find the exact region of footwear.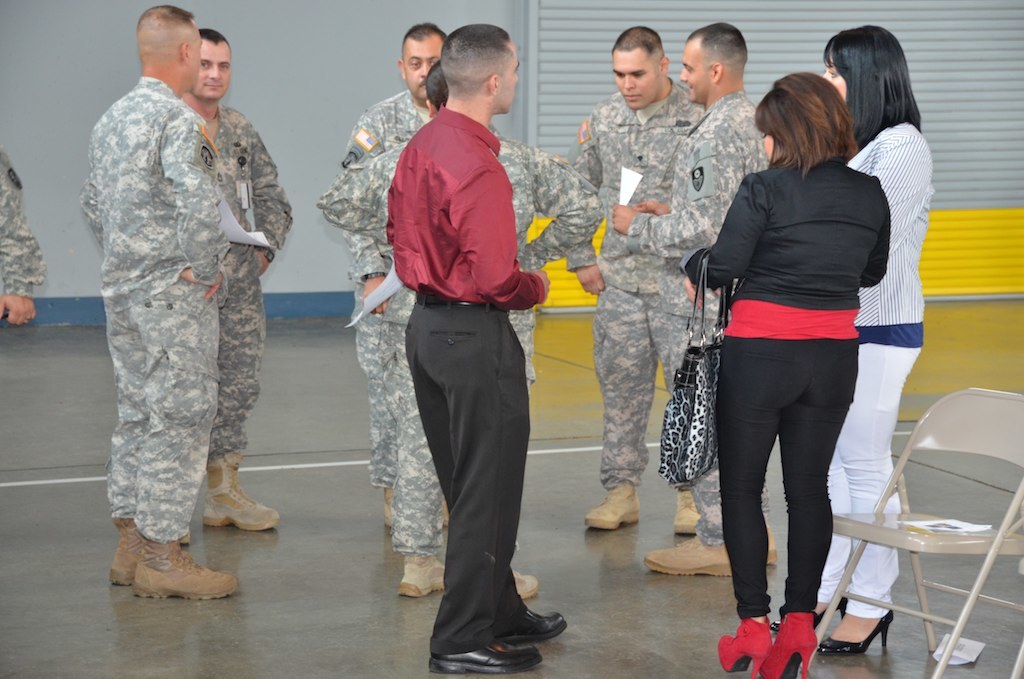
Exact region: [767, 608, 819, 678].
